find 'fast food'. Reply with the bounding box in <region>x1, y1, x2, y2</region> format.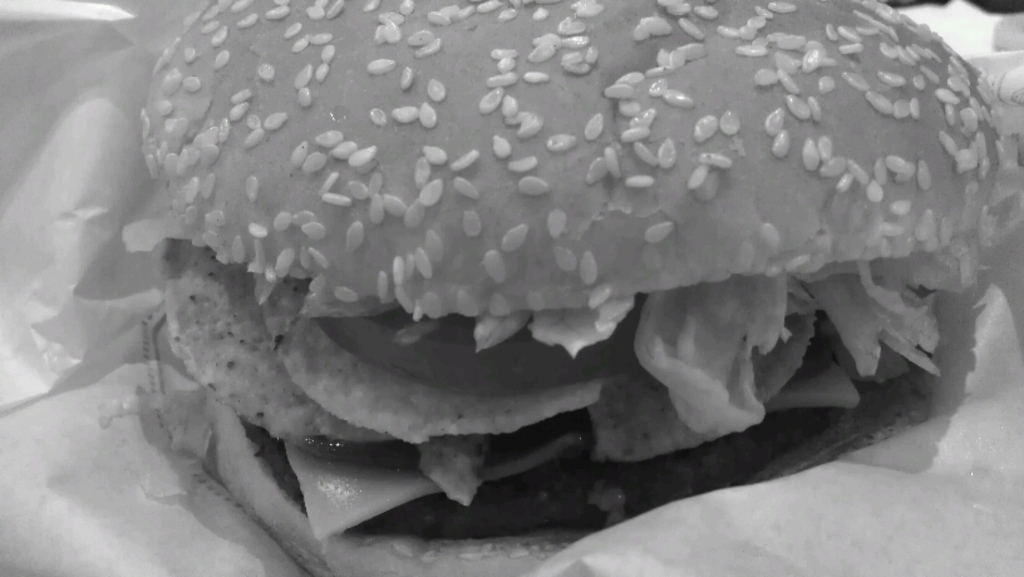
<region>115, 6, 1023, 527</region>.
